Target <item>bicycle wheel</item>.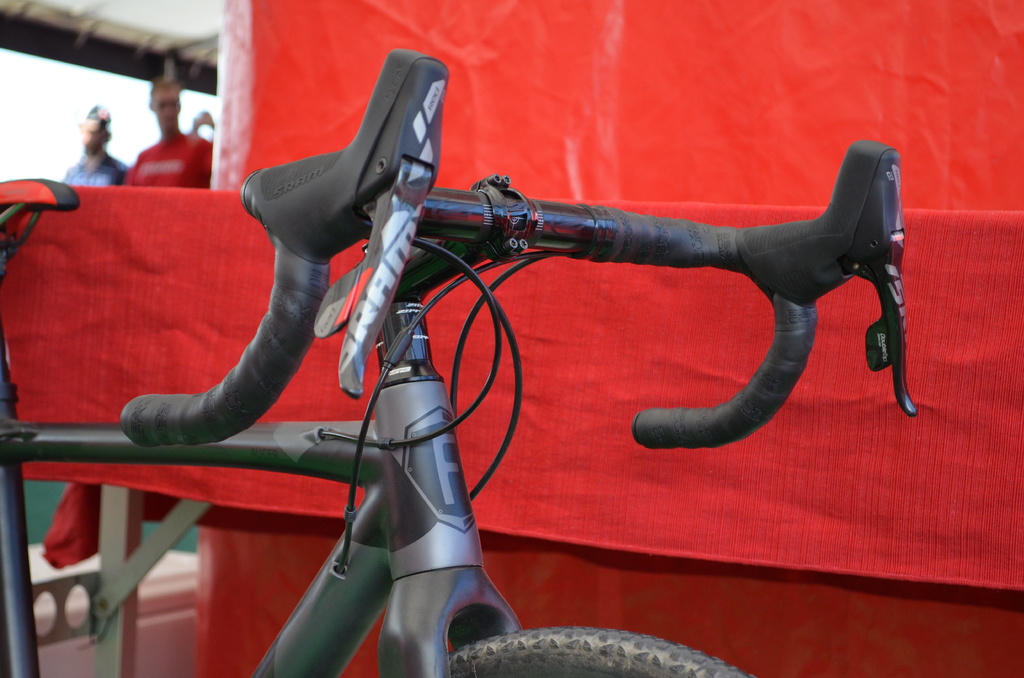
Target region: <region>443, 624, 754, 677</region>.
